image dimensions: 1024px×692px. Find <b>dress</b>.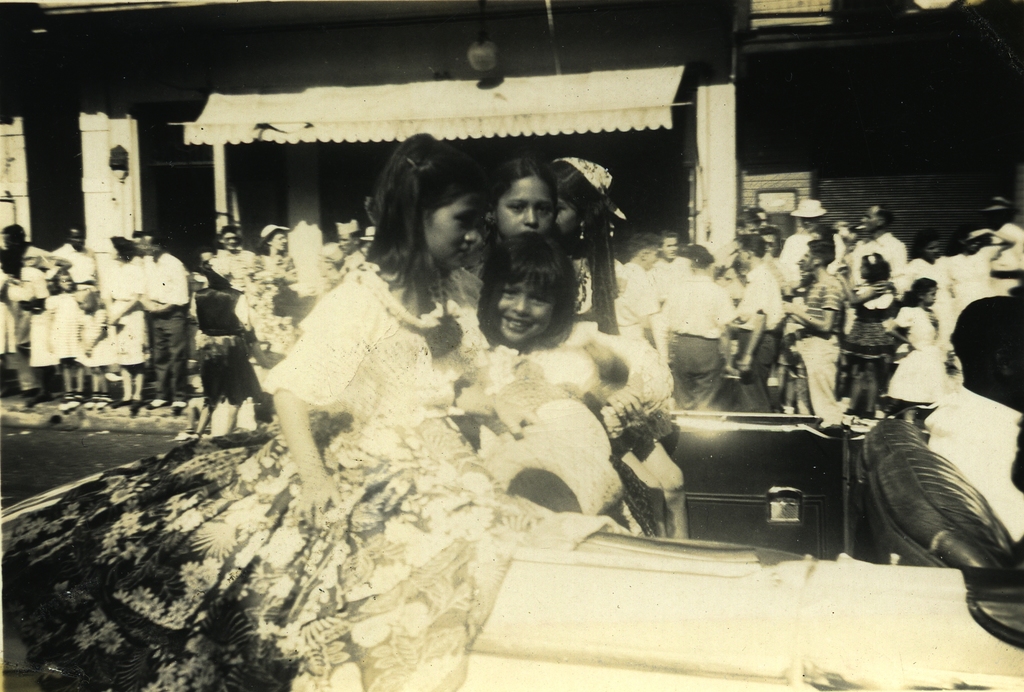
locate(886, 305, 947, 403).
